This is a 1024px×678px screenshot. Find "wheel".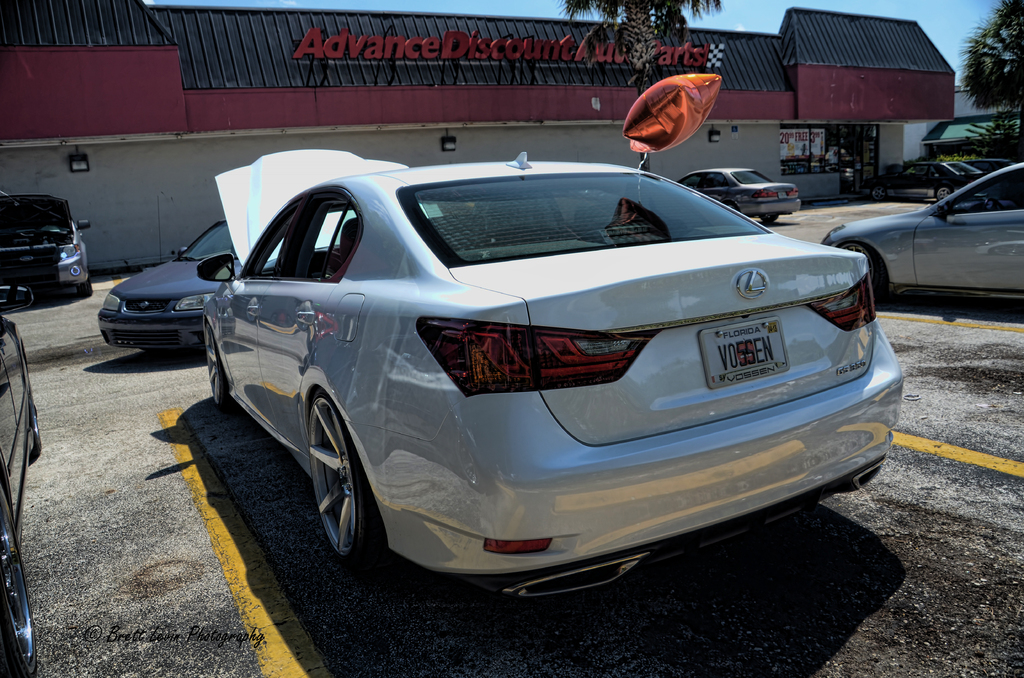
Bounding box: rect(74, 280, 94, 297).
